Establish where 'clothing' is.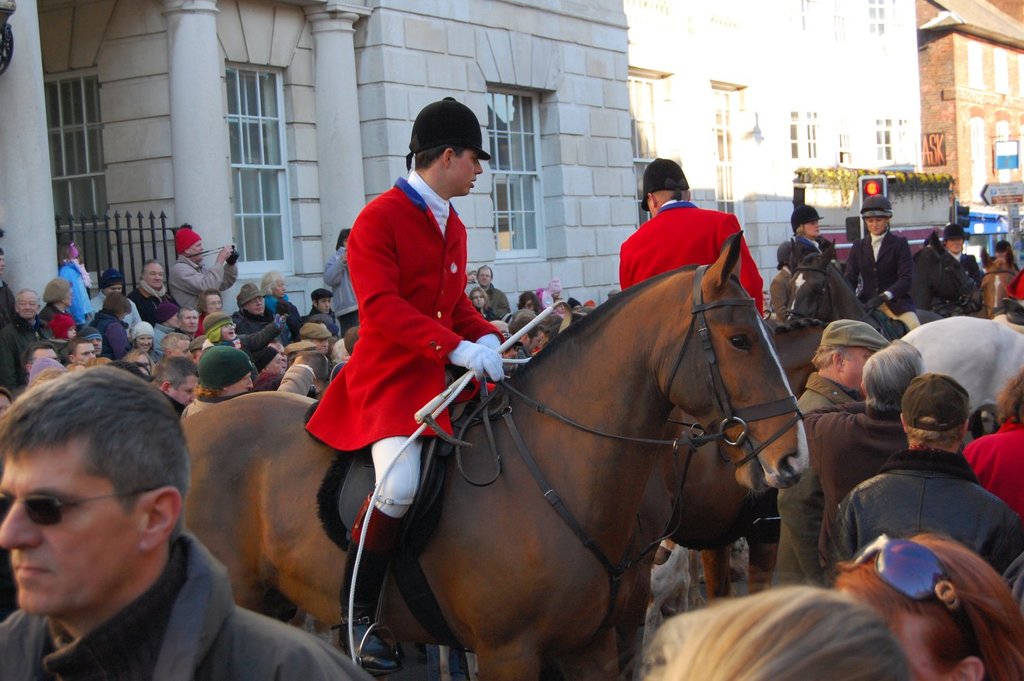
Established at detection(771, 373, 873, 588).
